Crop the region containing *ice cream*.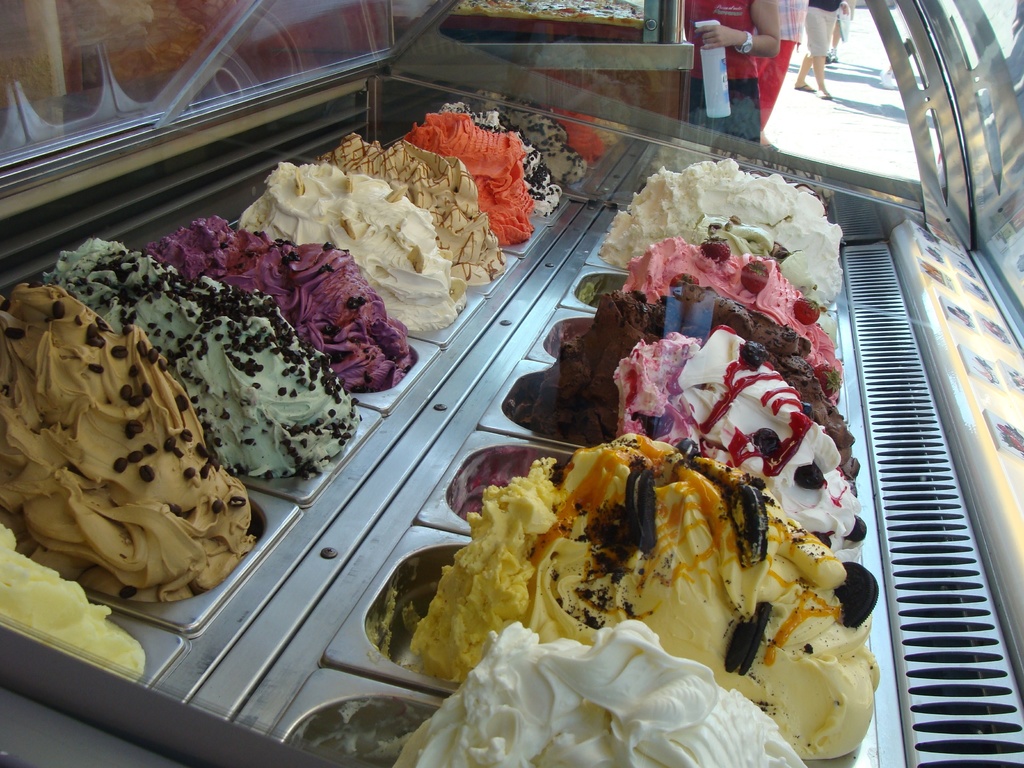
Crop region: bbox(150, 216, 415, 389).
